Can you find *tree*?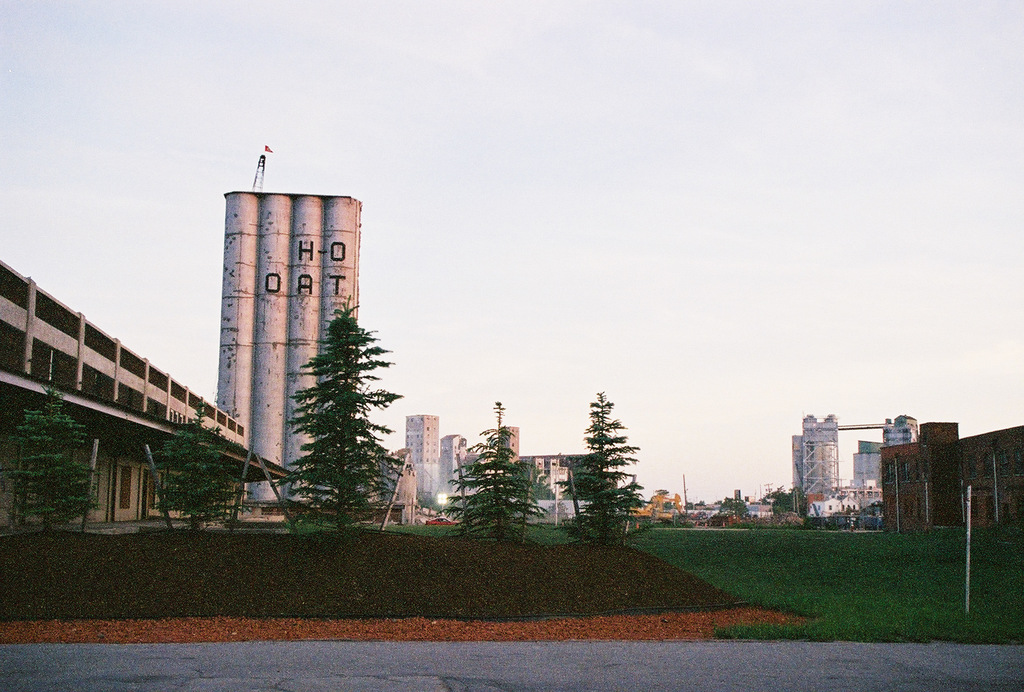
Yes, bounding box: bbox=(0, 385, 106, 536).
